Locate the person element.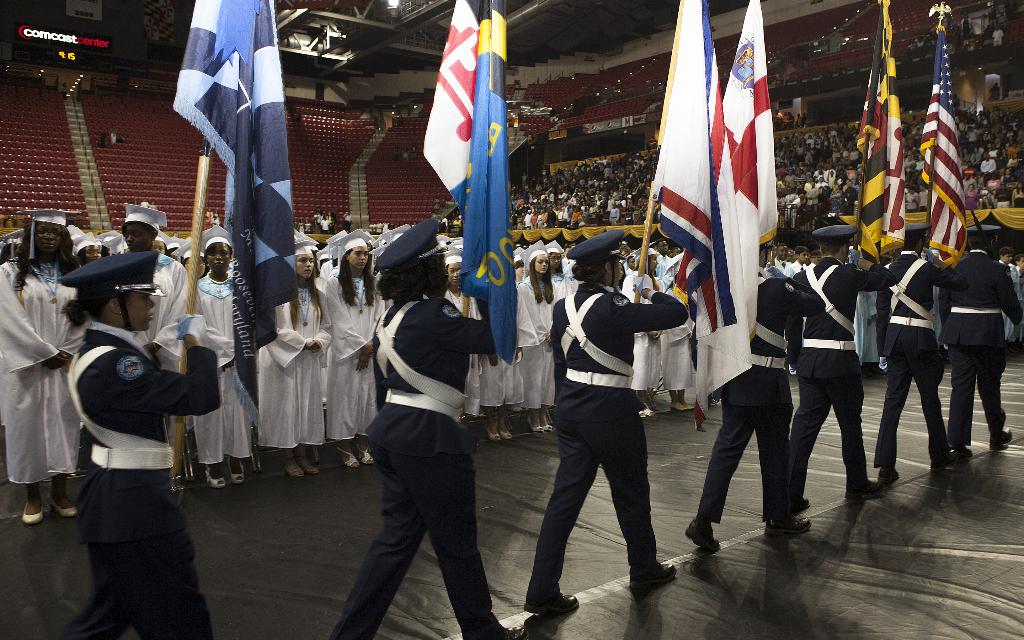
Element bbox: locate(108, 120, 118, 140).
